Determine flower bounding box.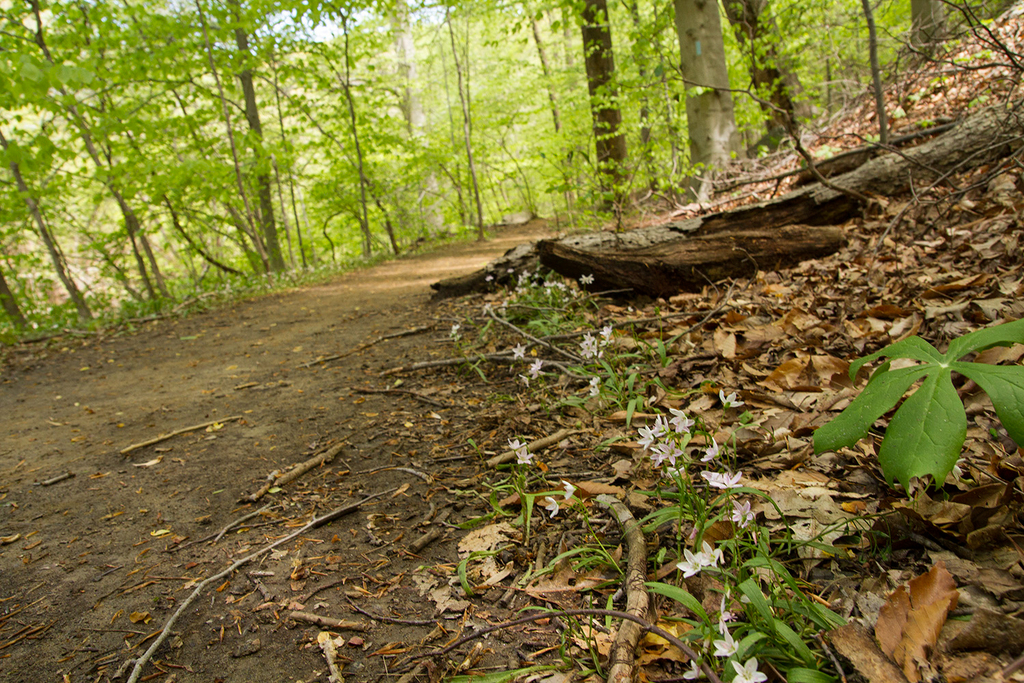
Determined: bbox=[518, 373, 532, 389].
